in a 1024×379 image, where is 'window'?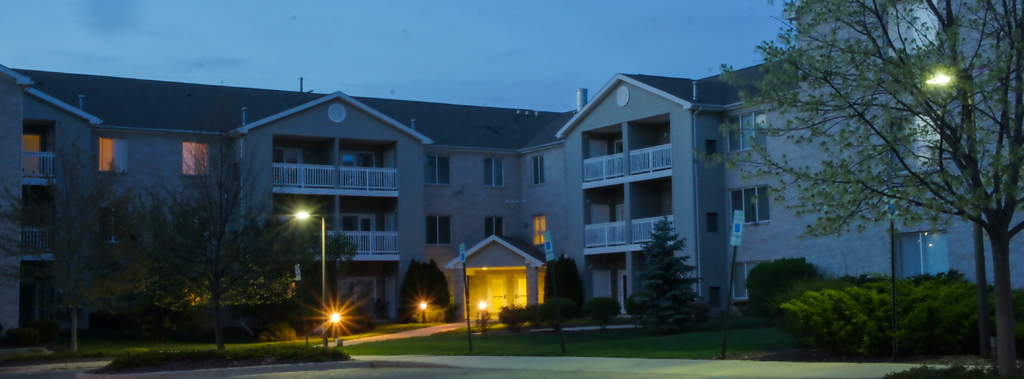
rect(530, 218, 548, 242).
